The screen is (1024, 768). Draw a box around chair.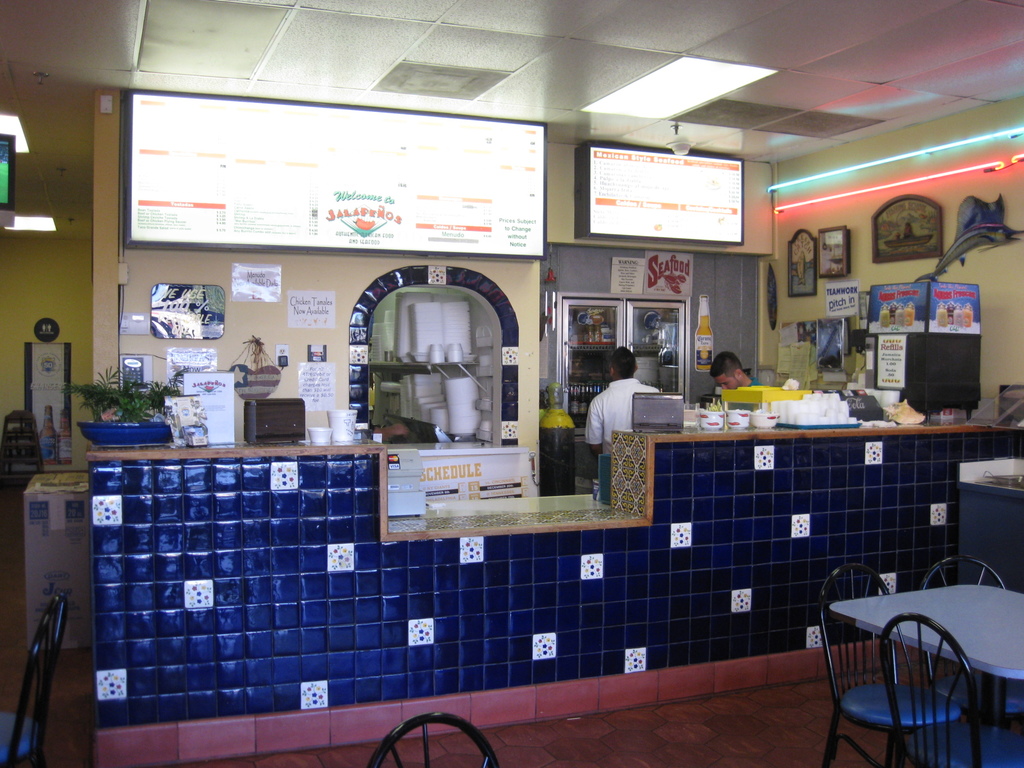
bbox=(916, 560, 1012, 726).
